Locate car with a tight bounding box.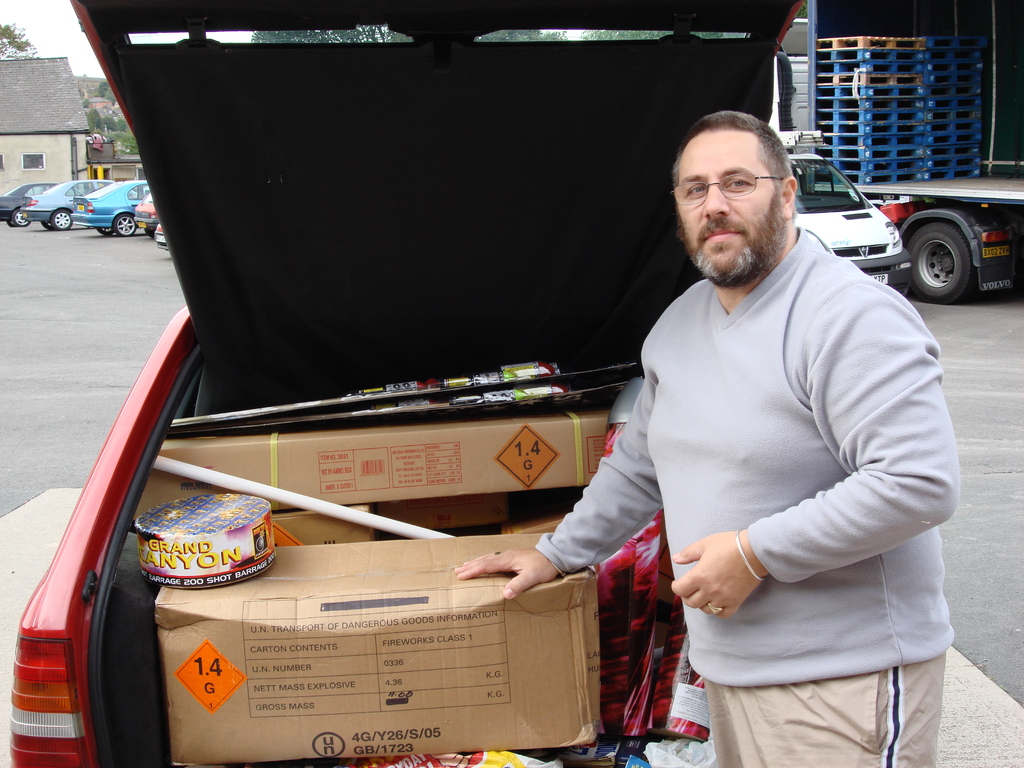
(72, 182, 150, 239).
